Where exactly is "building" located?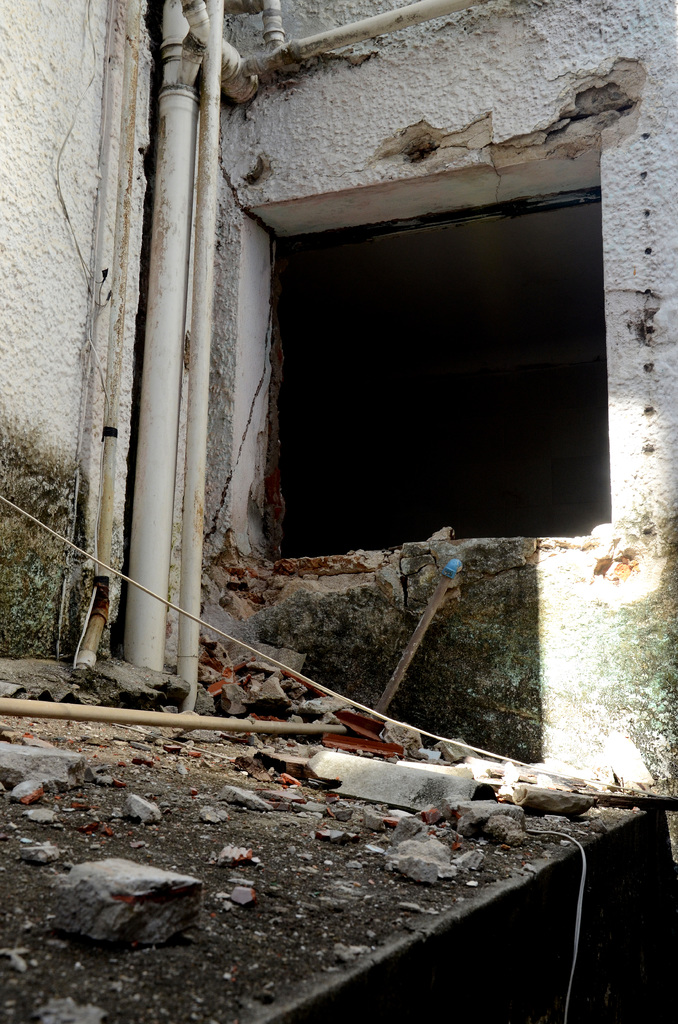
Its bounding box is locate(0, 0, 677, 1023).
